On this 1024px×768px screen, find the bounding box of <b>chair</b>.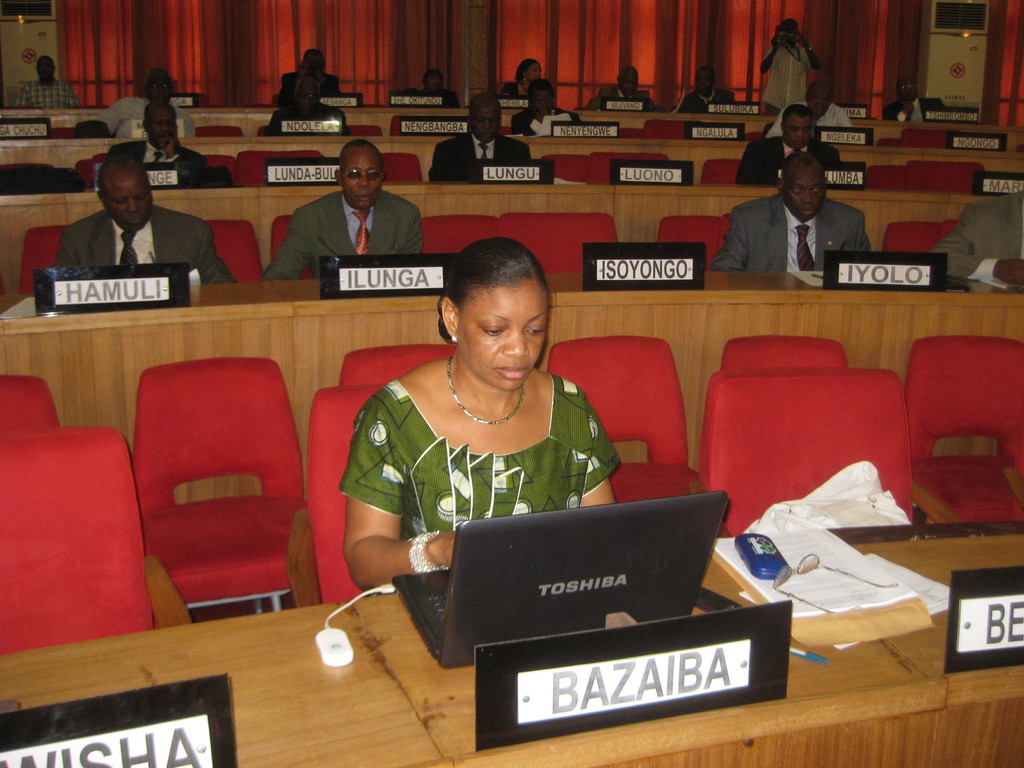
Bounding box: bbox=(205, 220, 269, 288).
